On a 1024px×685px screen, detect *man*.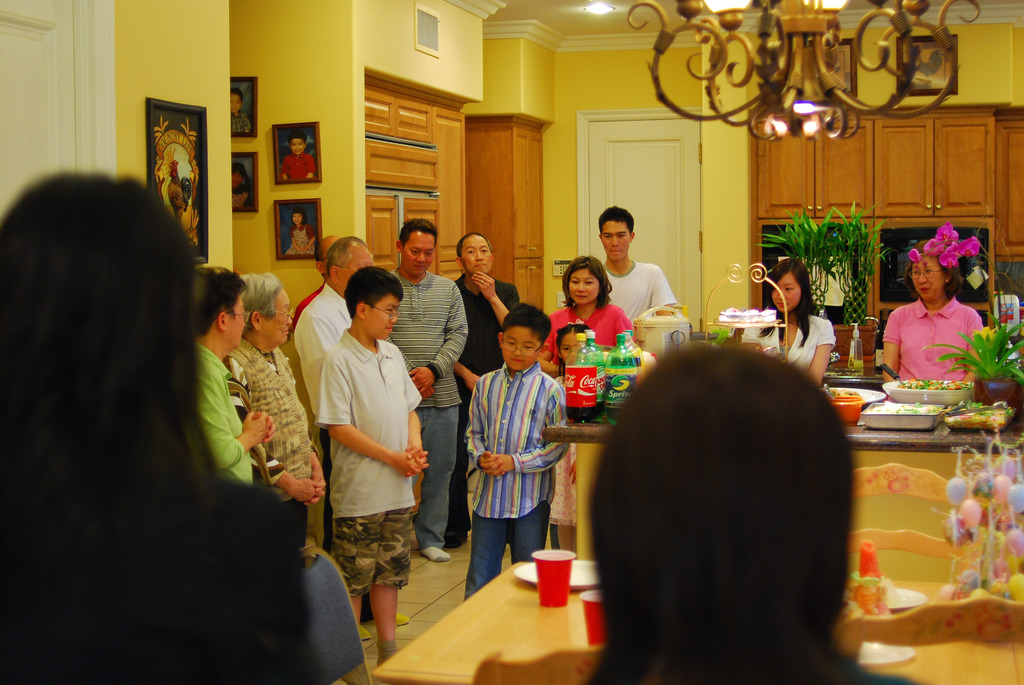
bbox(383, 212, 471, 560).
